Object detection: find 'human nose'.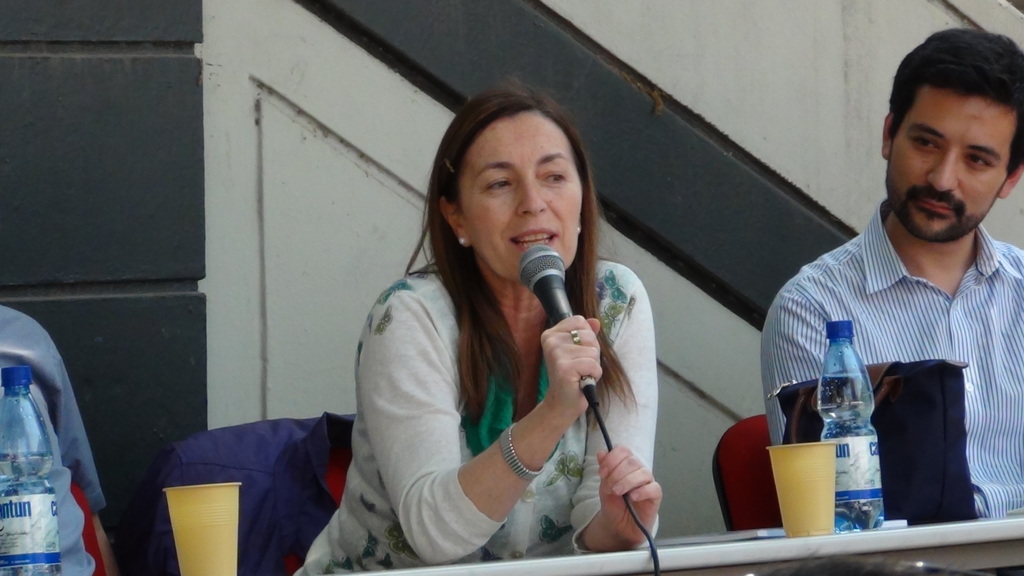
pyautogui.locateOnScreen(924, 142, 960, 193).
